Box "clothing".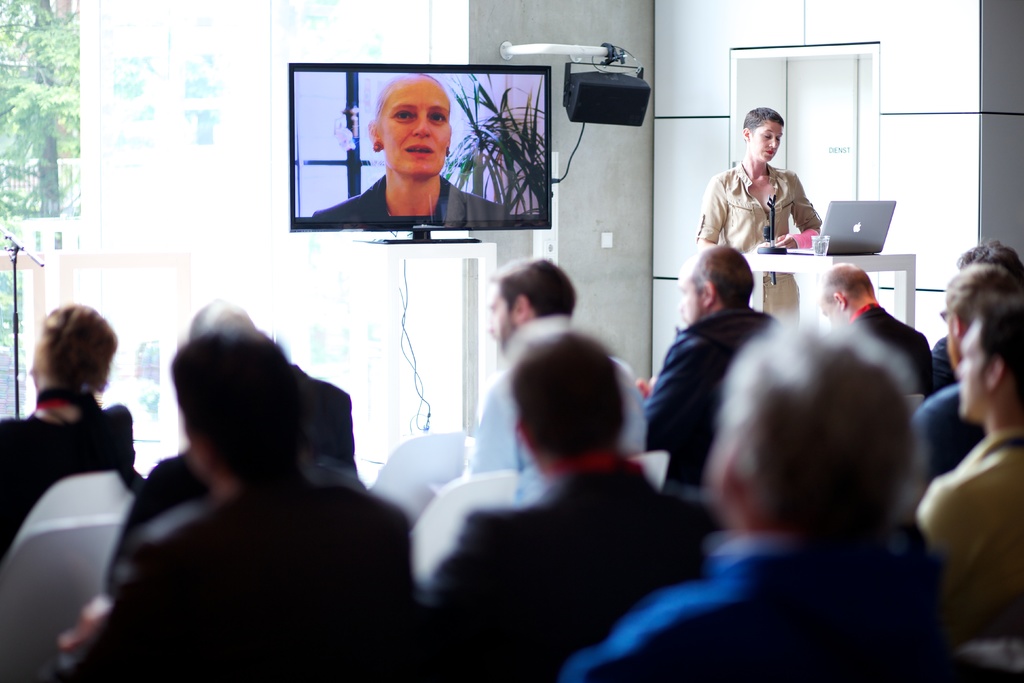
[left=916, top=382, right=986, bottom=486].
